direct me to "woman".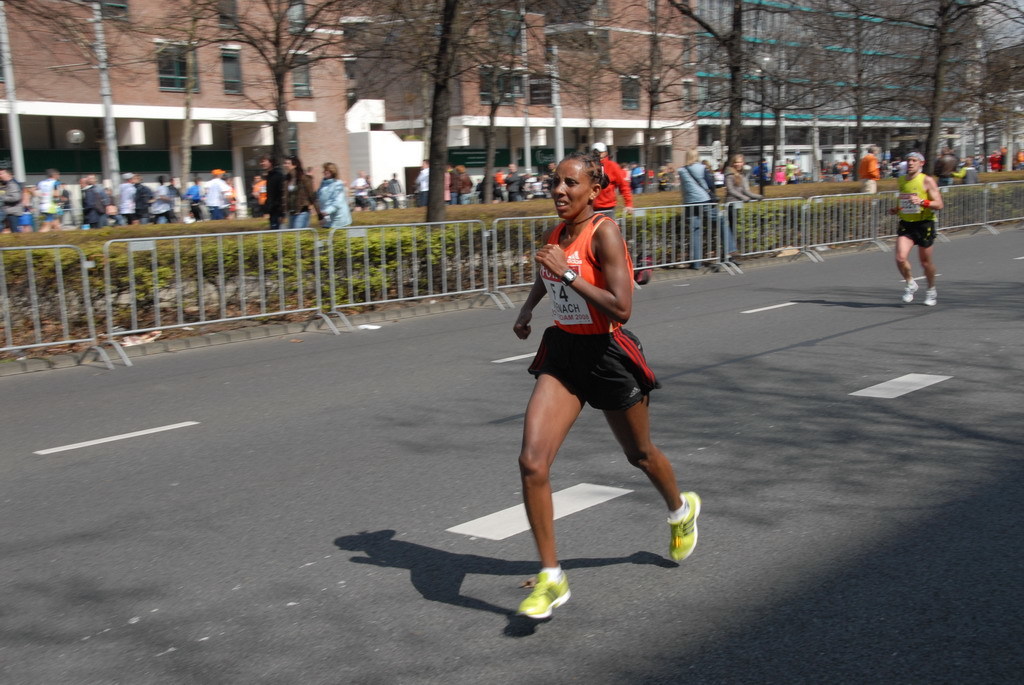
Direction: (x1=279, y1=156, x2=317, y2=230).
